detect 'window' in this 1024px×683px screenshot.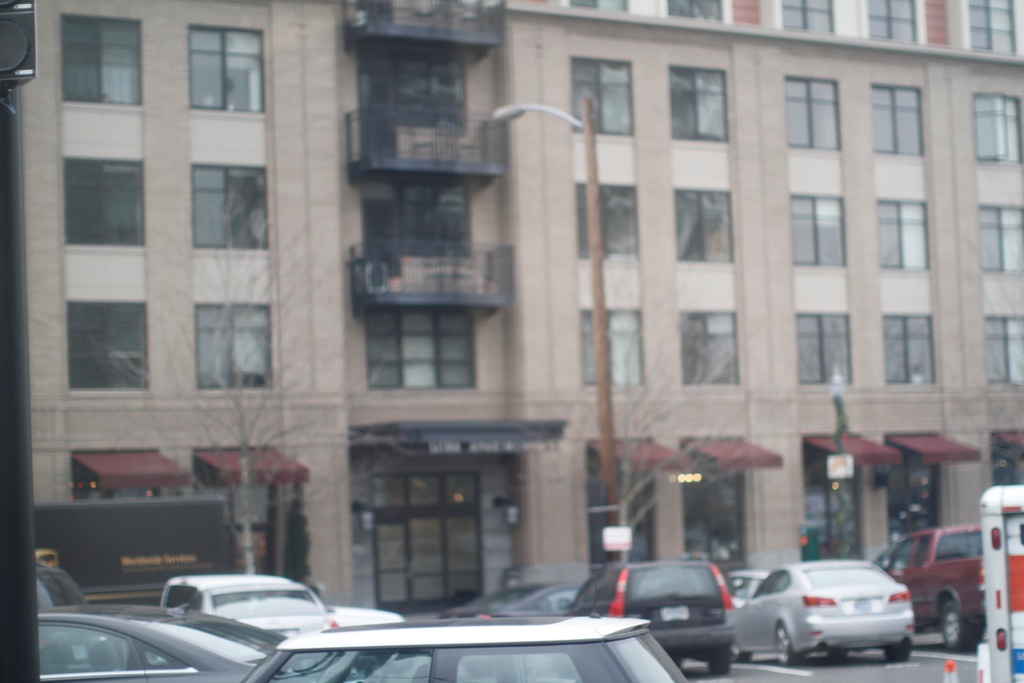
Detection: rect(577, 309, 646, 383).
